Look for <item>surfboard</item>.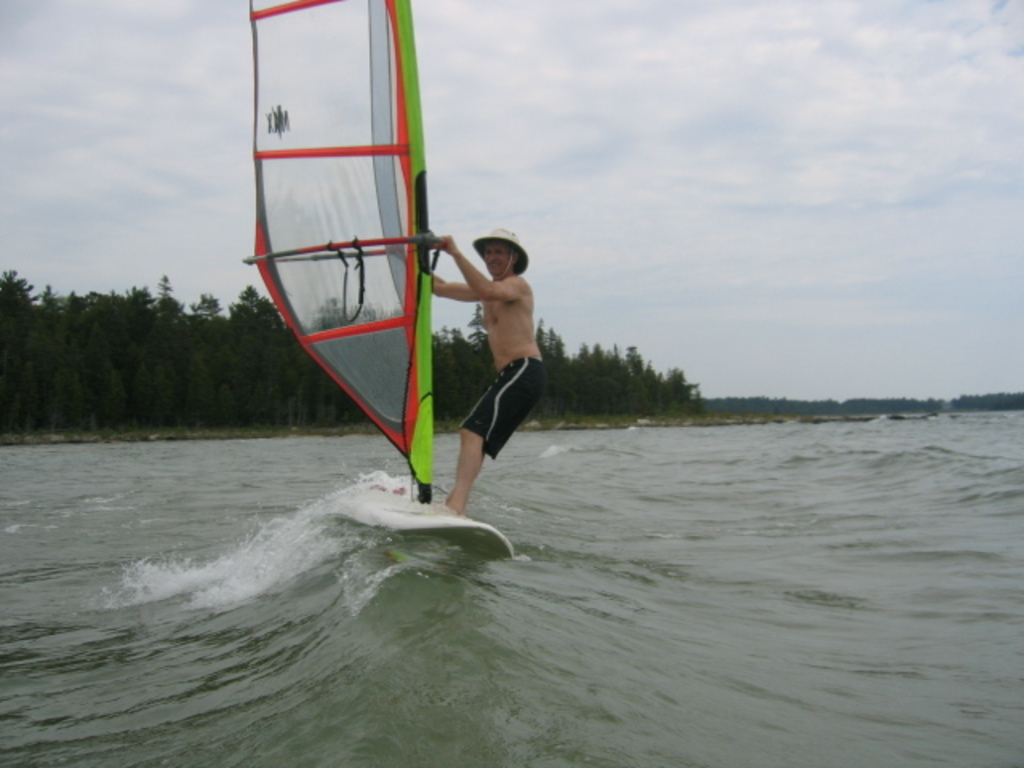
Found: detection(326, 480, 525, 563).
